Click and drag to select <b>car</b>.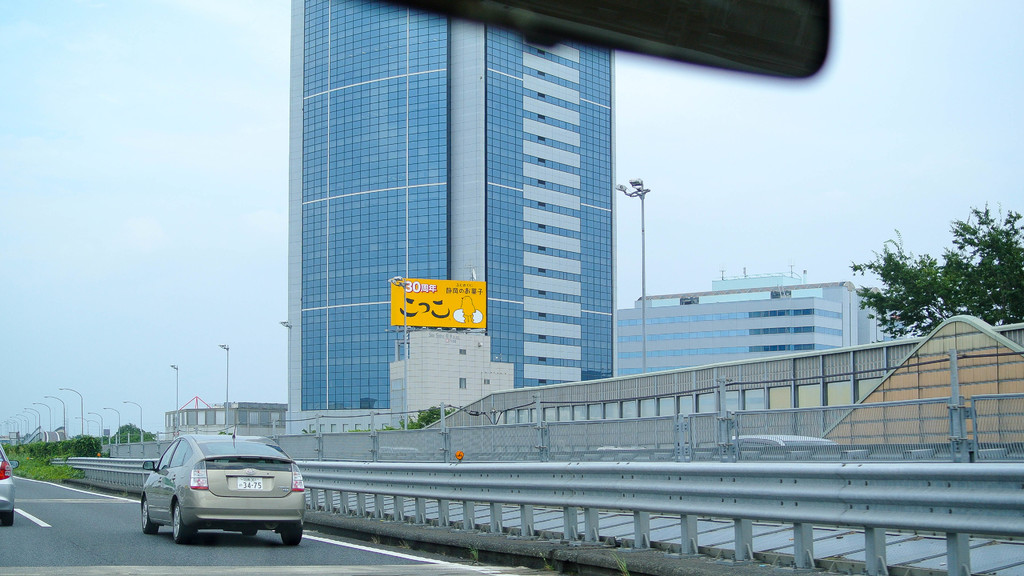
Selection: locate(0, 438, 17, 528).
